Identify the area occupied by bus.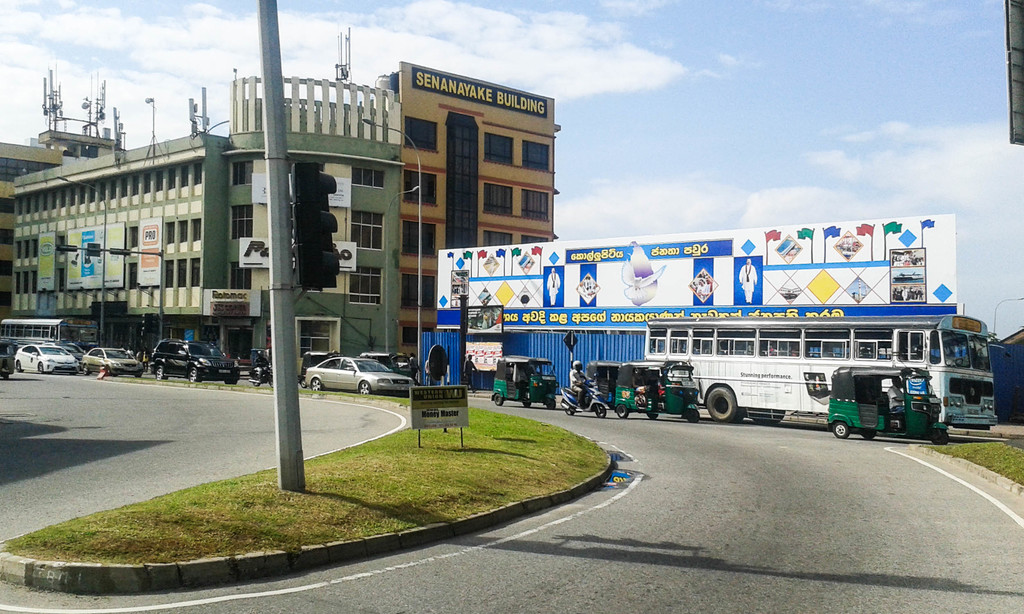
Area: BBox(644, 311, 1000, 423).
